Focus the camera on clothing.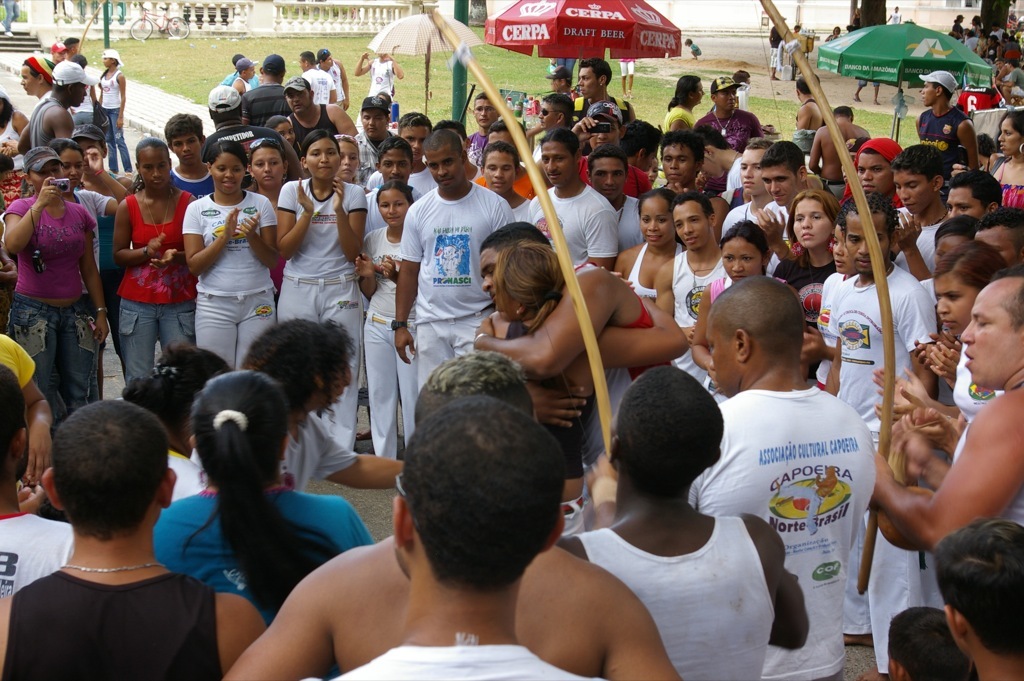
Focus region: 119:289:193:400.
